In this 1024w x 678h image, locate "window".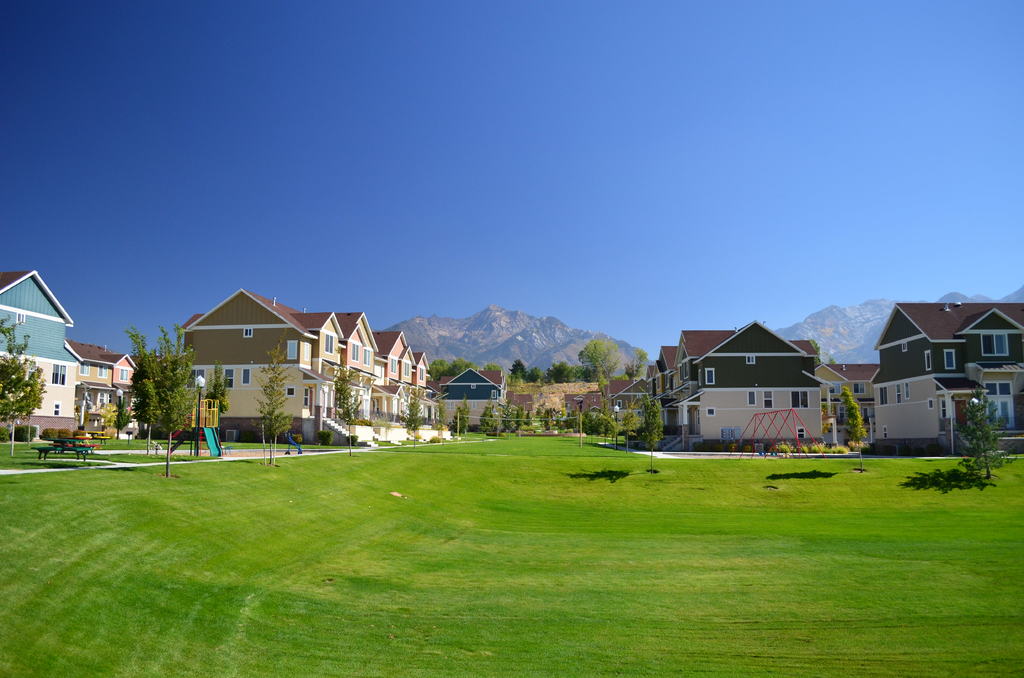
Bounding box: 838/405/850/422.
